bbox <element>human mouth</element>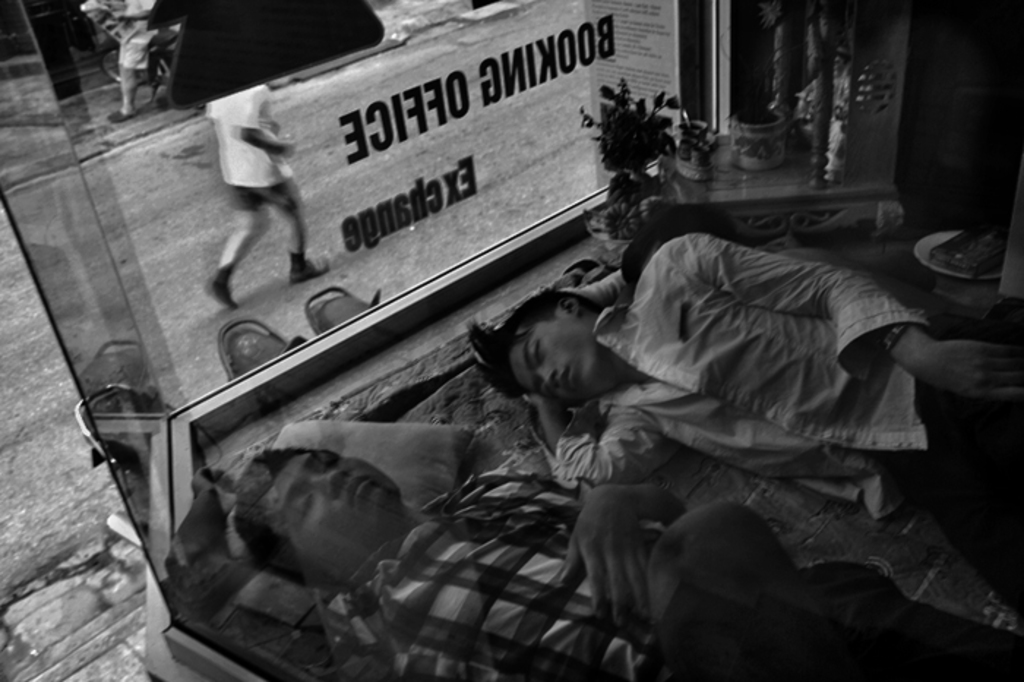
[left=559, top=363, right=576, bottom=397]
